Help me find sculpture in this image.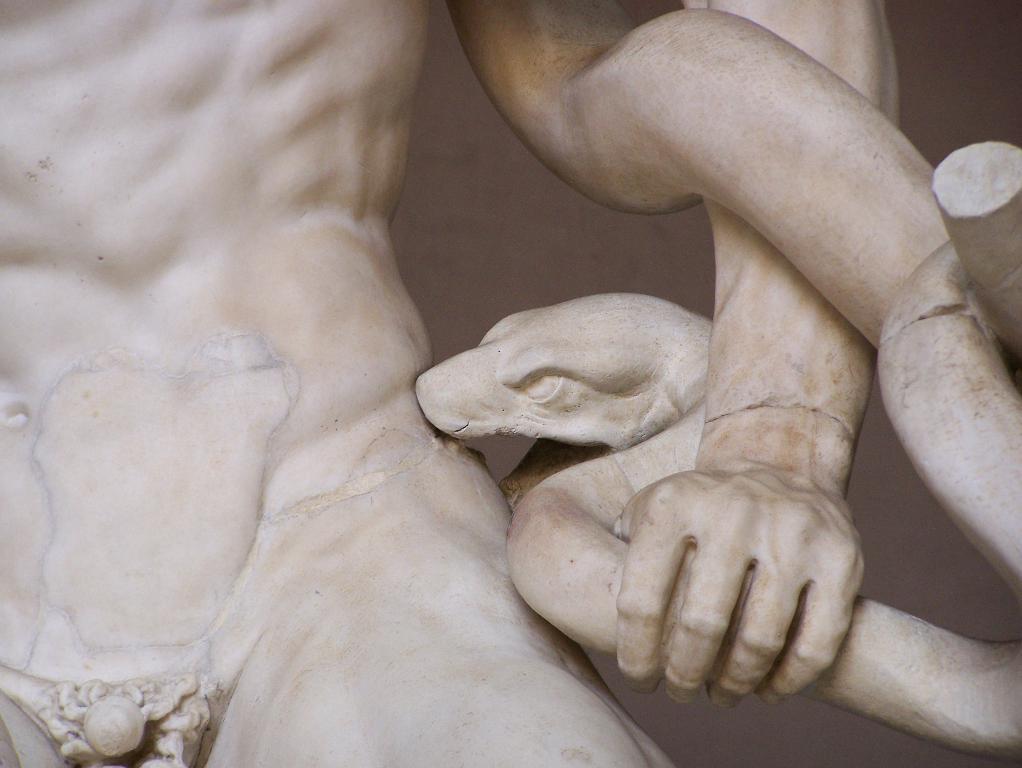
Found it: <region>0, 10, 1021, 760</region>.
